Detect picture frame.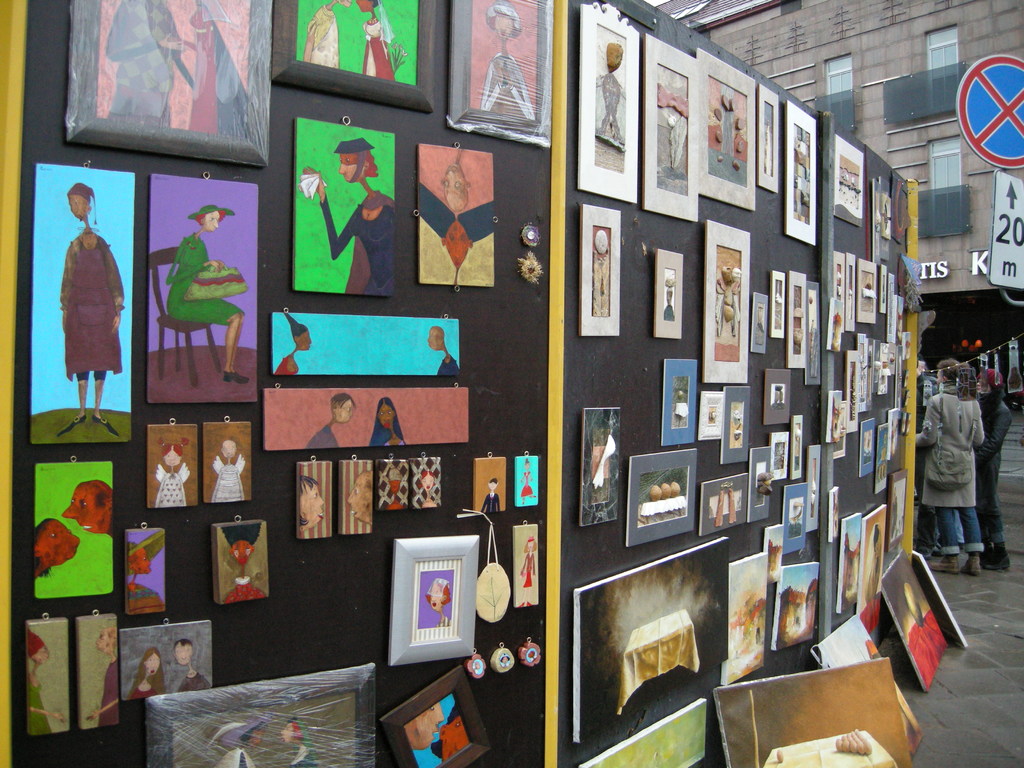
Detected at x1=379 y1=531 x2=495 y2=676.
